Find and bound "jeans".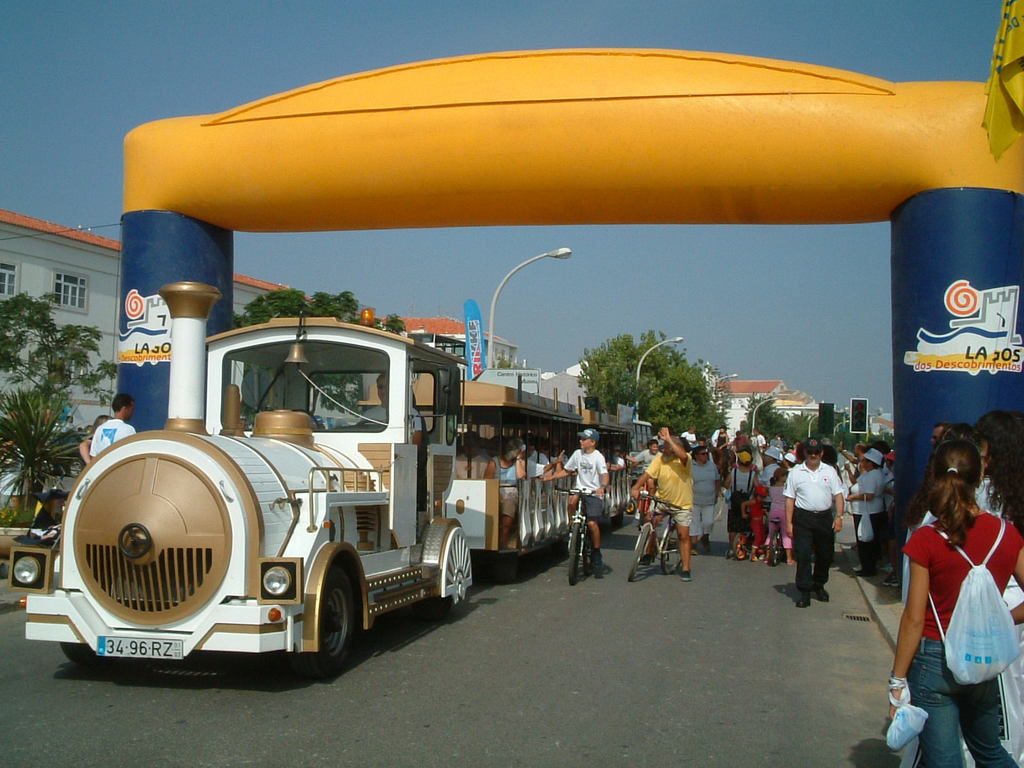
Bound: 657:498:691:523.
